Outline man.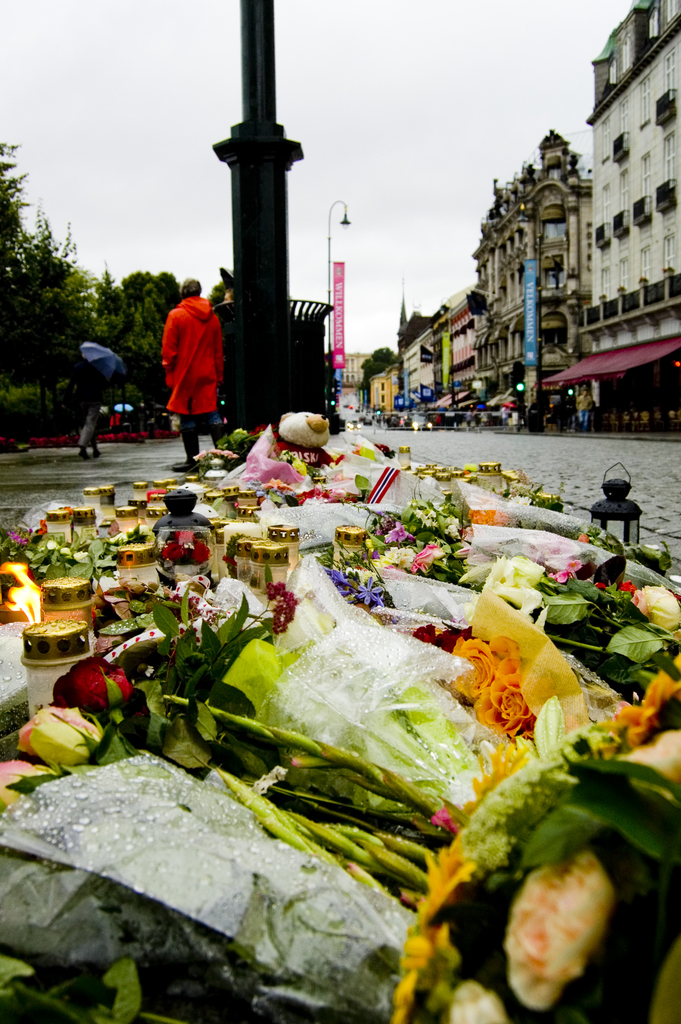
Outline: left=461, top=406, right=475, bottom=428.
